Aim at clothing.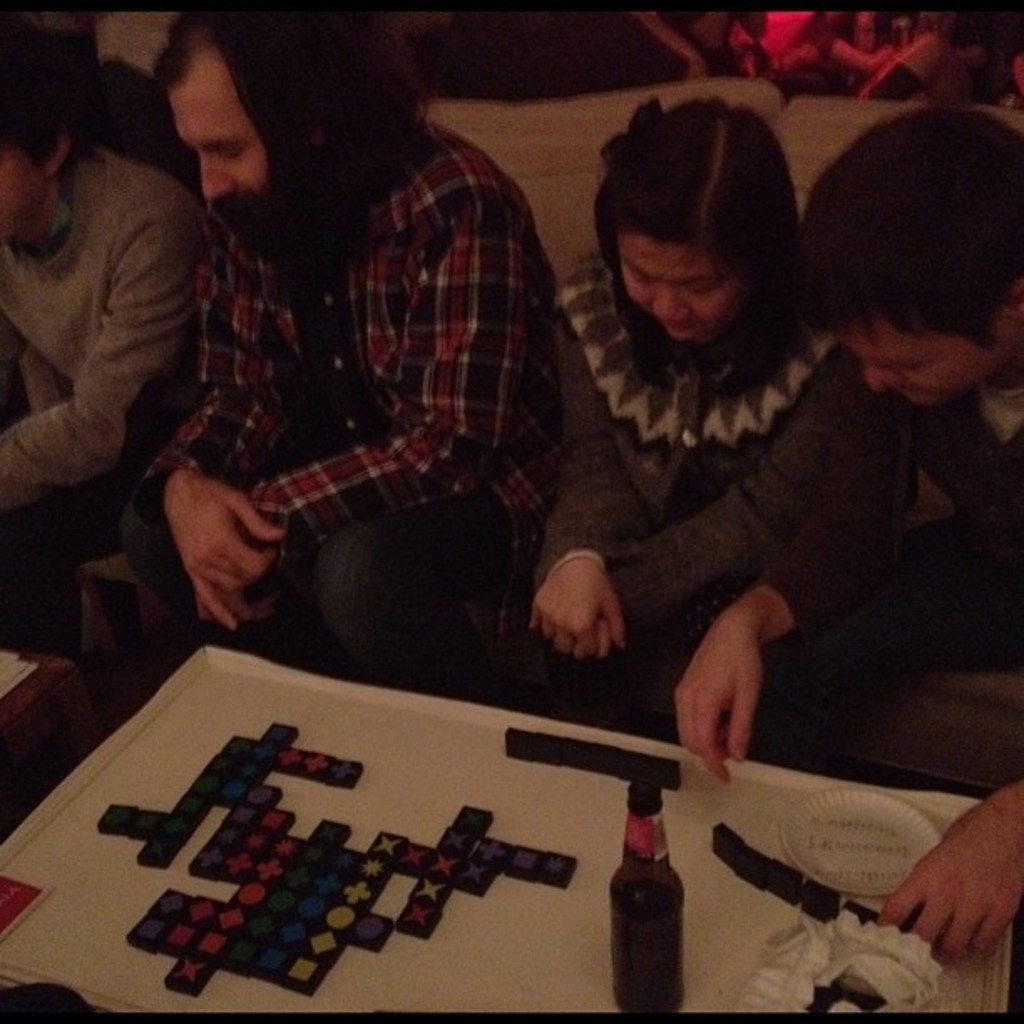
Aimed at detection(530, 249, 830, 659).
